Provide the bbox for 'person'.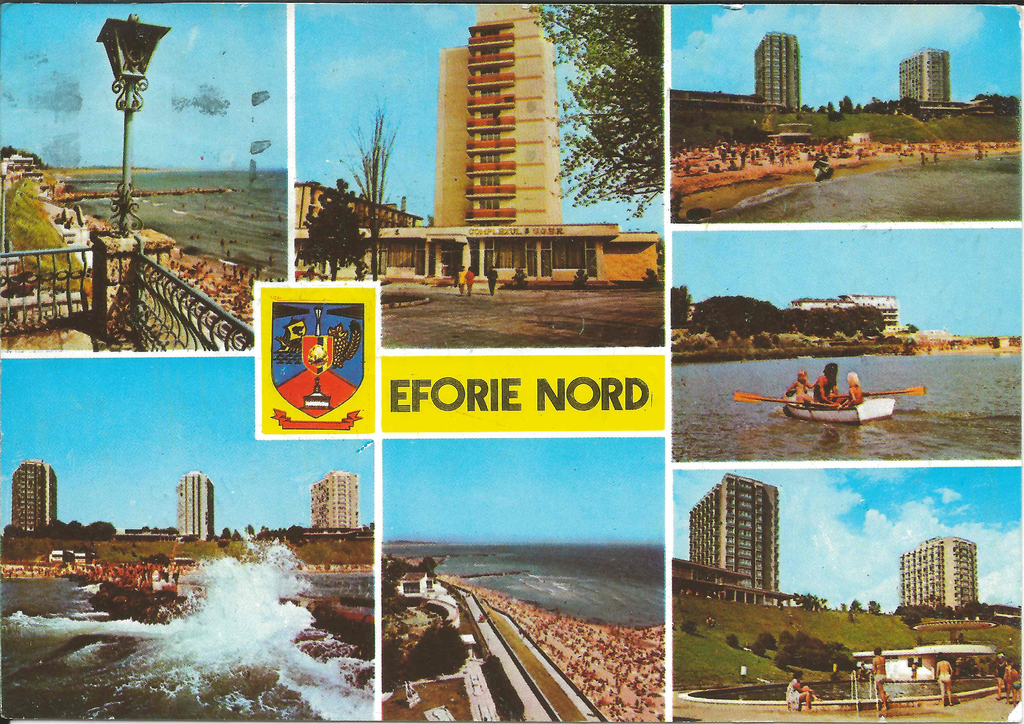
pyautogui.locateOnScreen(936, 654, 957, 711).
